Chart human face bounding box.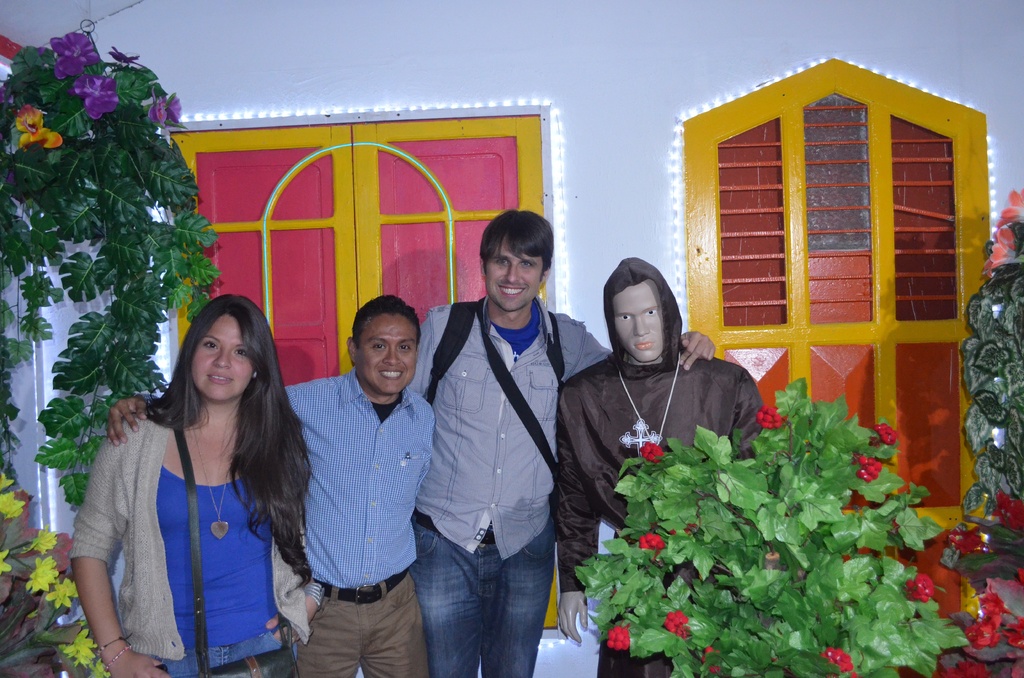
Charted: l=607, t=266, r=669, b=371.
